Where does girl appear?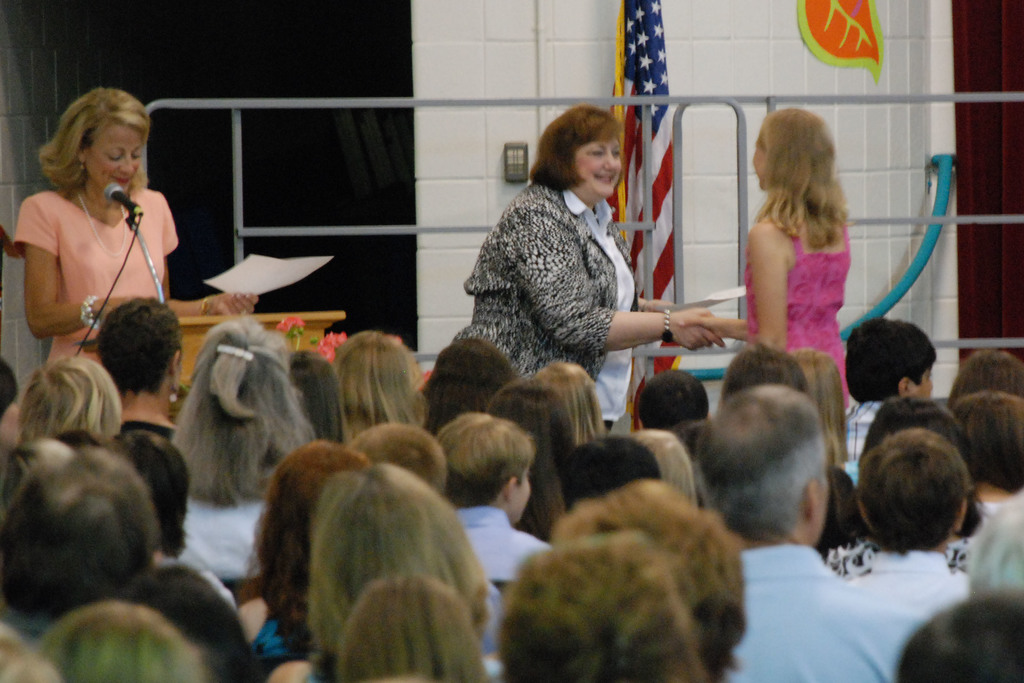
Appears at select_region(950, 391, 1022, 547).
